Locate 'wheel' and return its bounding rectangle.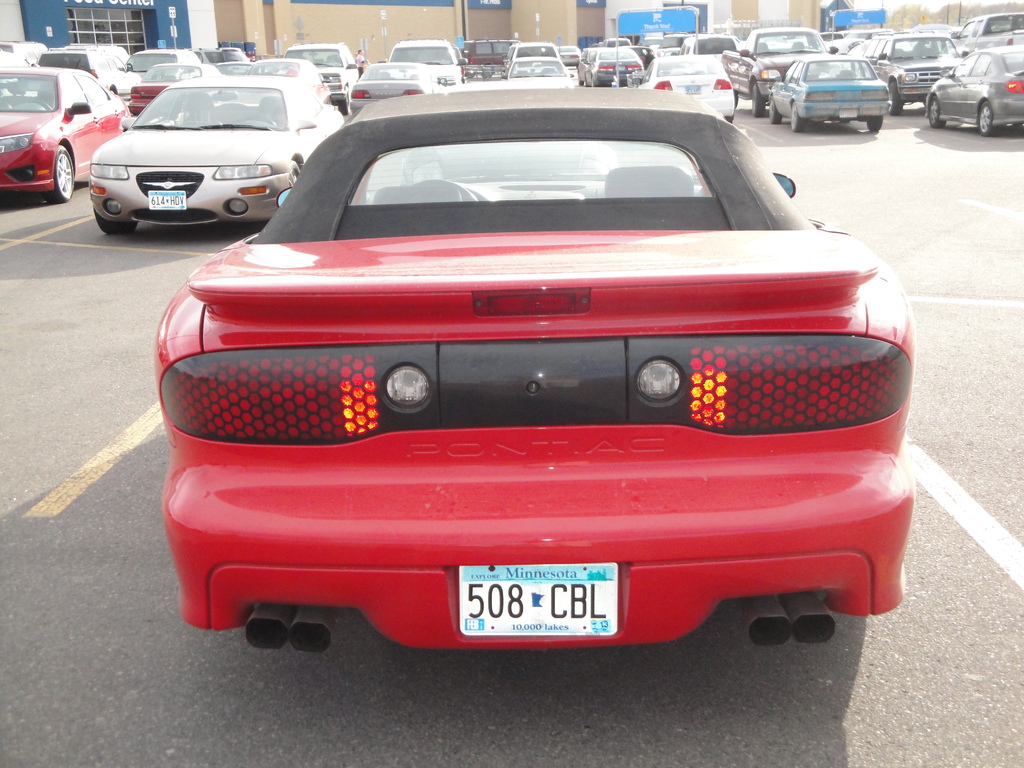
981/99/996/131.
